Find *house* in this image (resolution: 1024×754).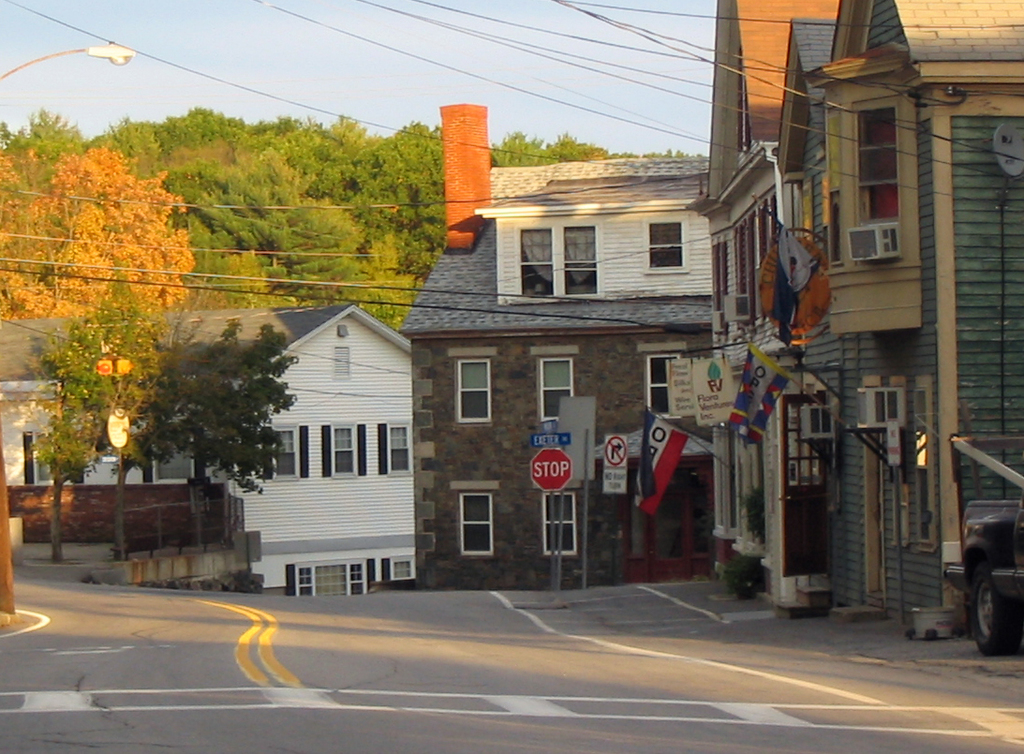
682:0:1023:640.
